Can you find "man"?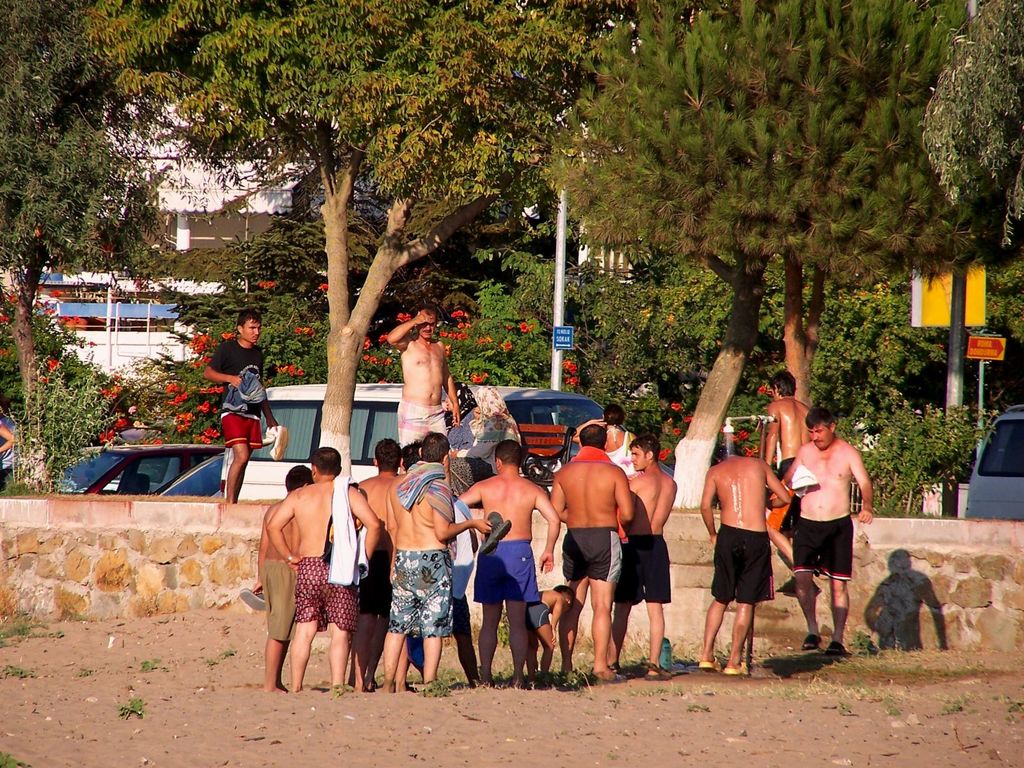
Yes, bounding box: Rect(620, 435, 680, 674).
